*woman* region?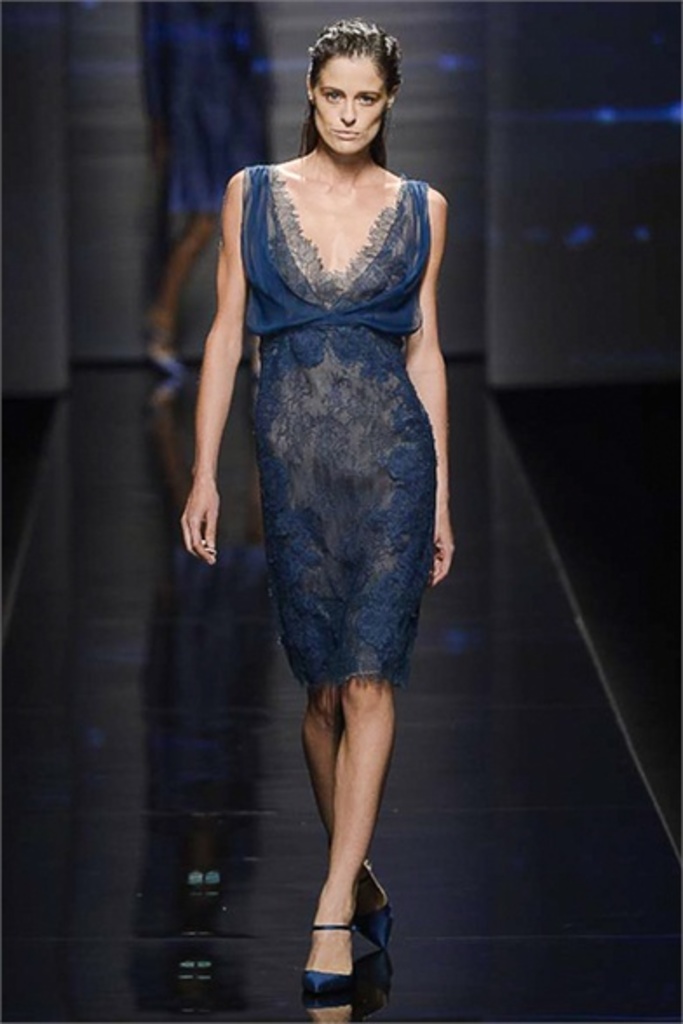
166,5,462,926
